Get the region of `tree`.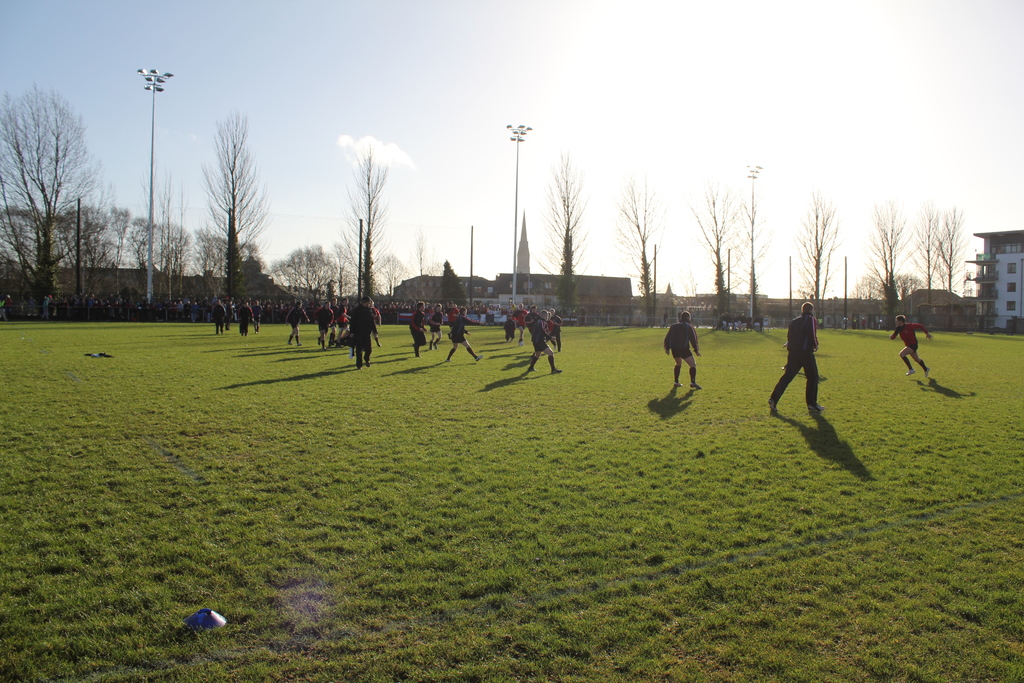
<box>0,85,104,329</box>.
